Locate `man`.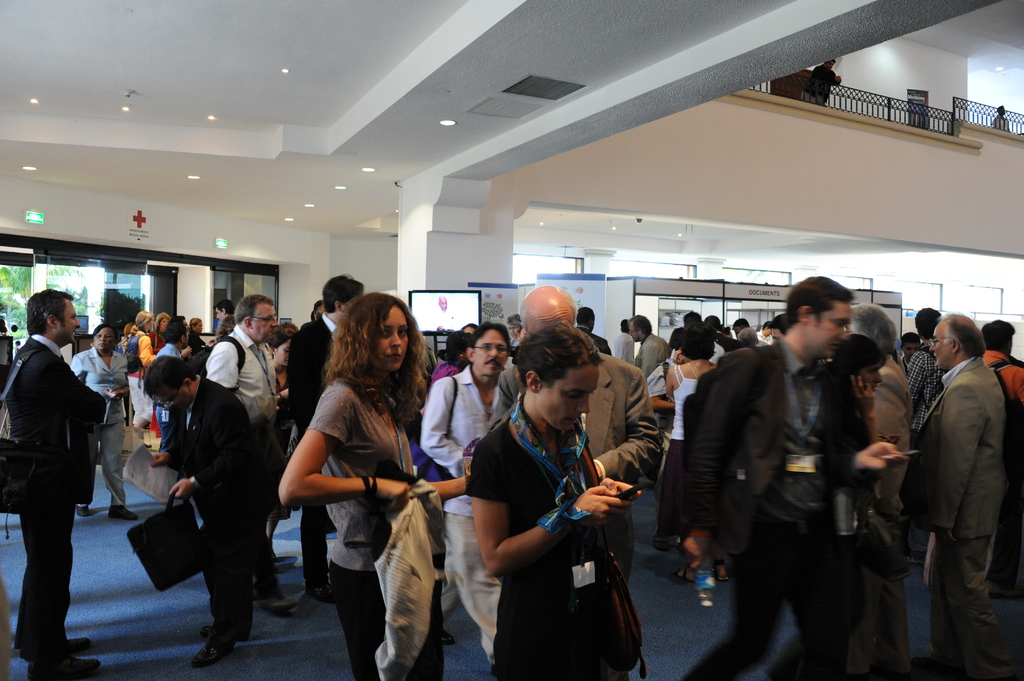
Bounding box: bbox=[799, 58, 842, 107].
